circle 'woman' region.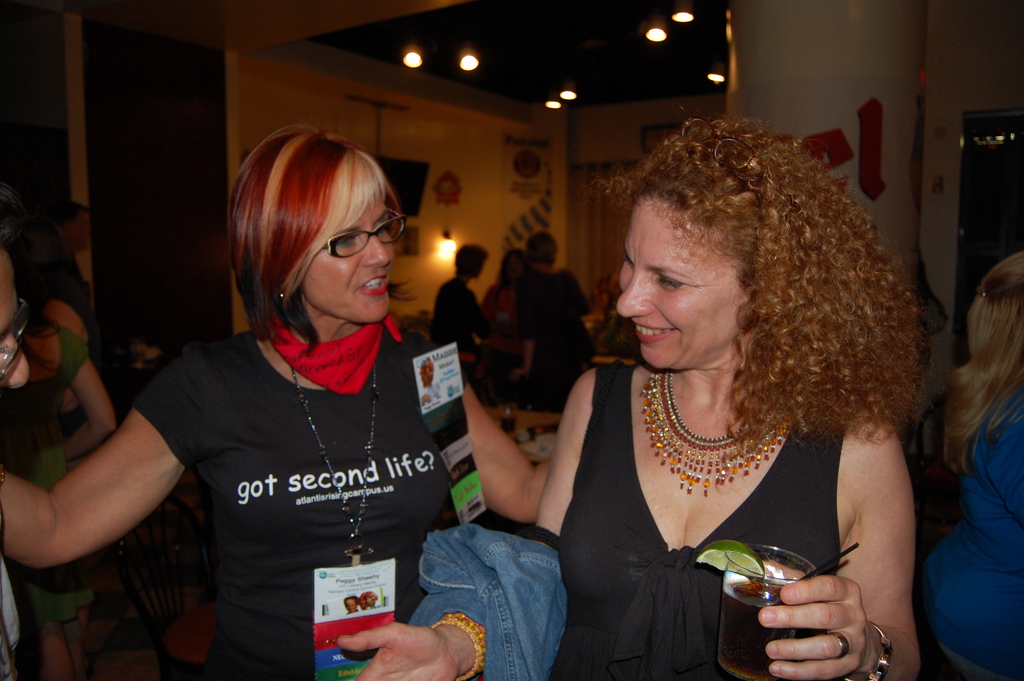
Region: detection(358, 90, 936, 673).
